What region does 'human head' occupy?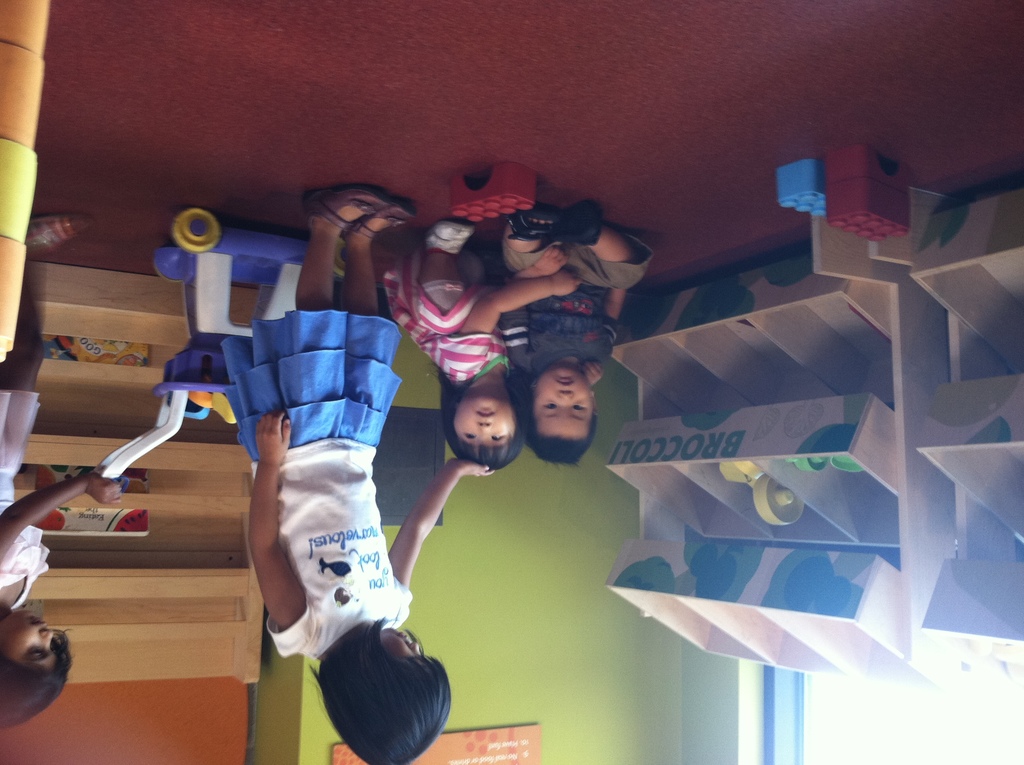
BBox(524, 357, 611, 458).
